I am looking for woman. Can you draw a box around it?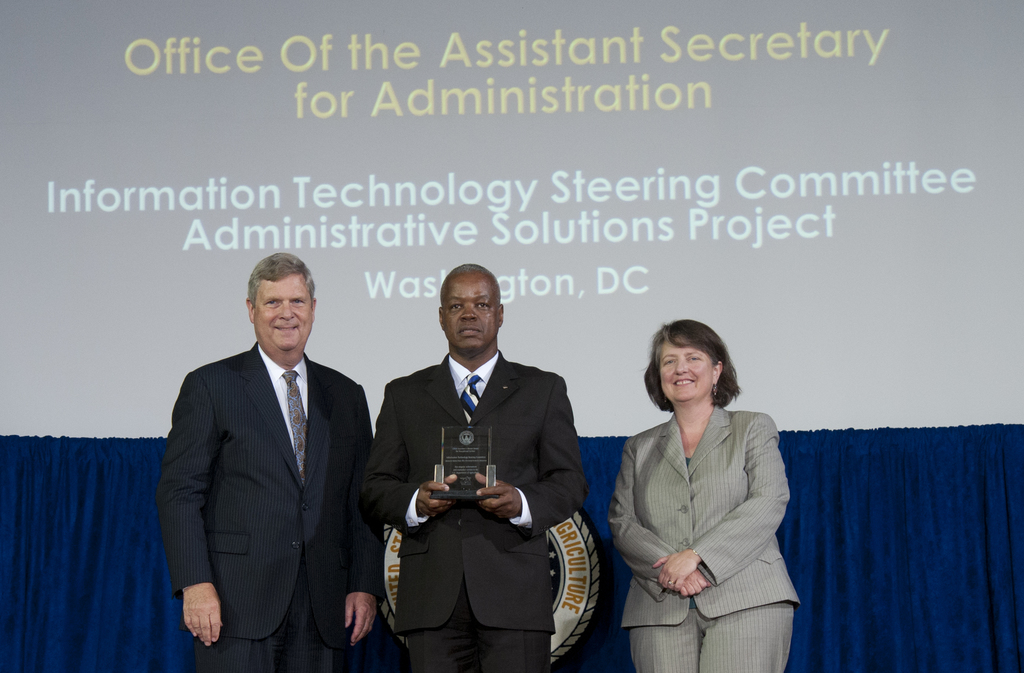
Sure, the bounding box is (614, 333, 797, 672).
